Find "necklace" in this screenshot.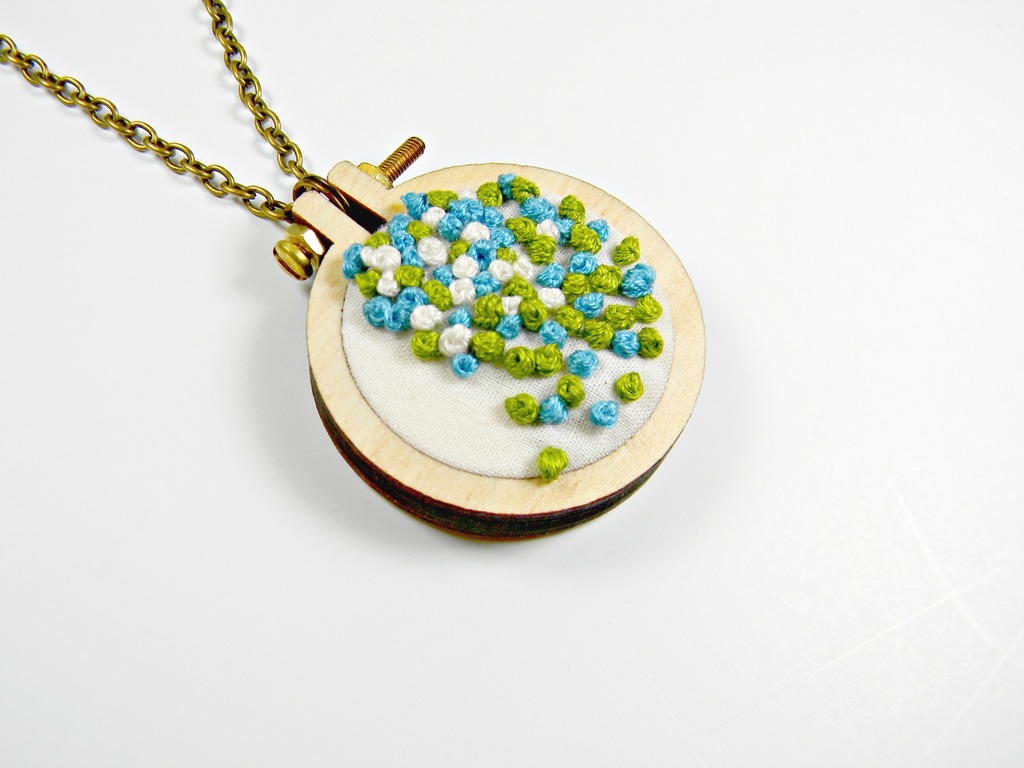
The bounding box for "necklace" is region(24, 0, 719, 531).
